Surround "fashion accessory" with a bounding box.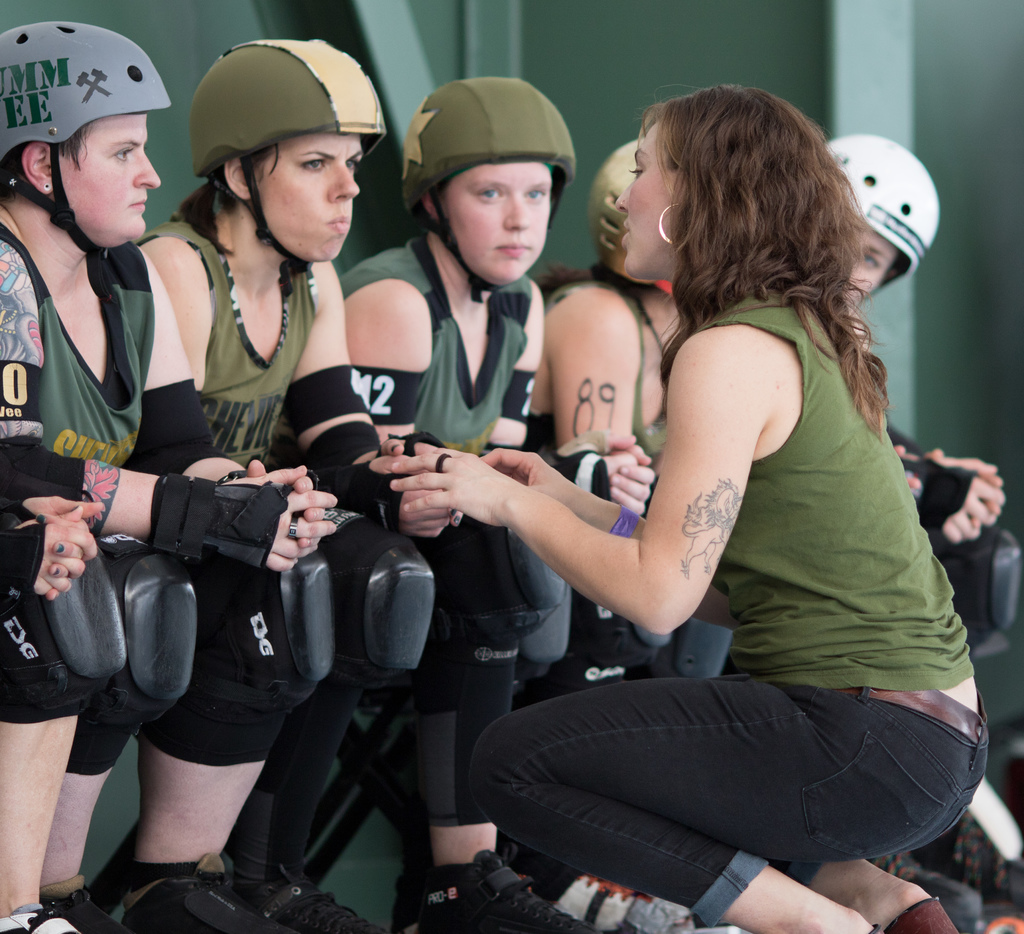
crop(397, 851, 598, 933).
